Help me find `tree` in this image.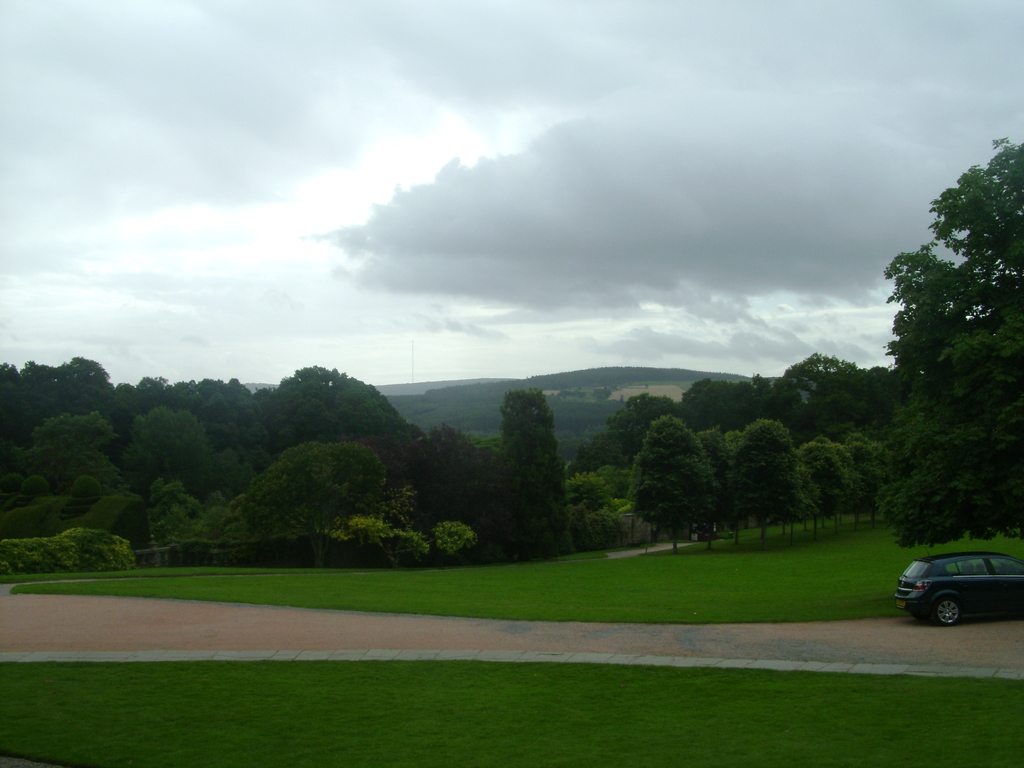
Found it: x1=682, y1=369, x2=764, y2=442.
